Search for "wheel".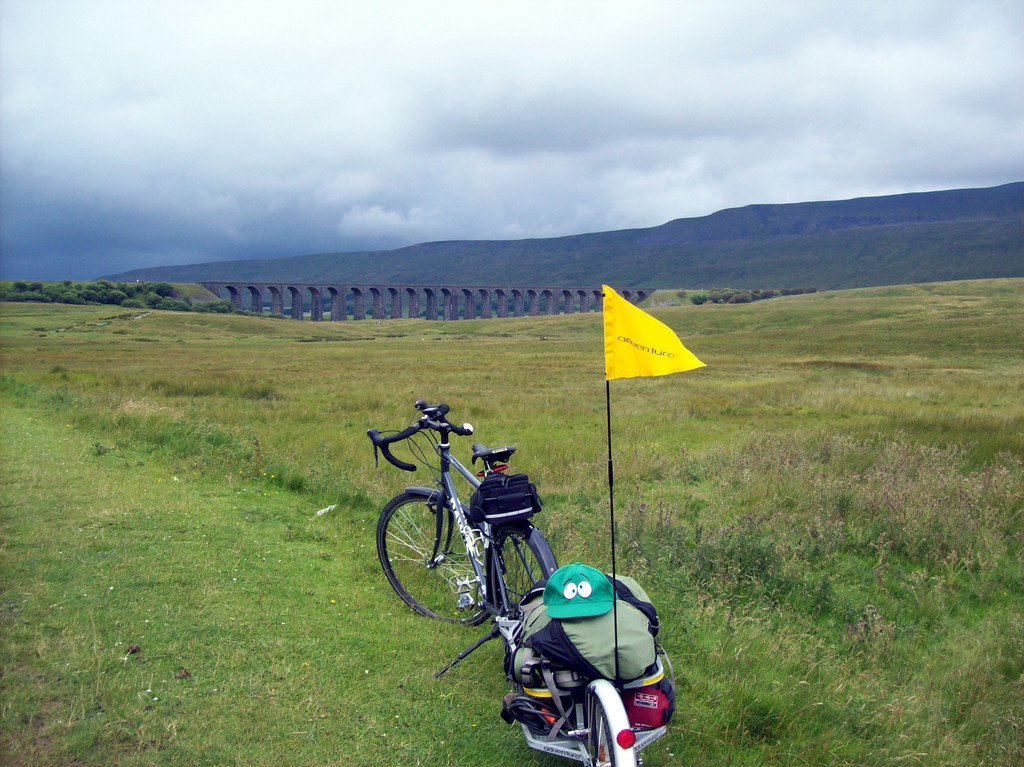
Found at bbox(559, 680, 639, 766).
